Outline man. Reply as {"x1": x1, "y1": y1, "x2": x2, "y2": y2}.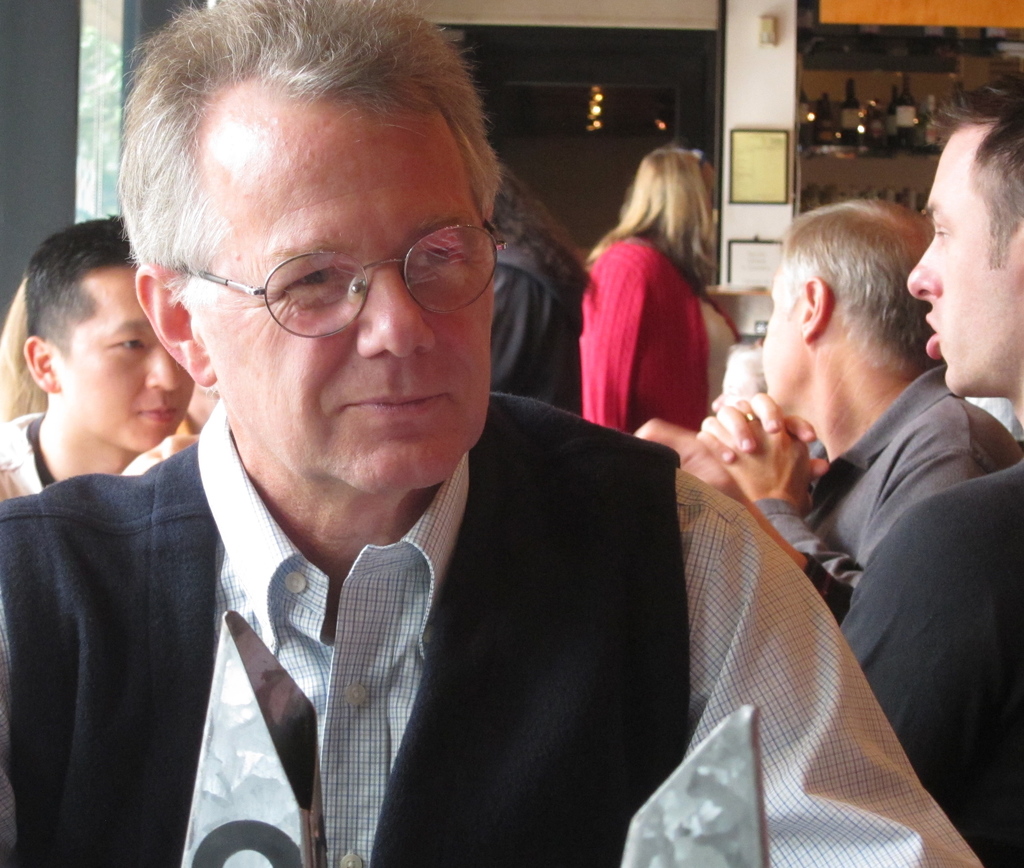
{"x1": 906, "y1": 75, "x2": 1023, "y2": 428}.
